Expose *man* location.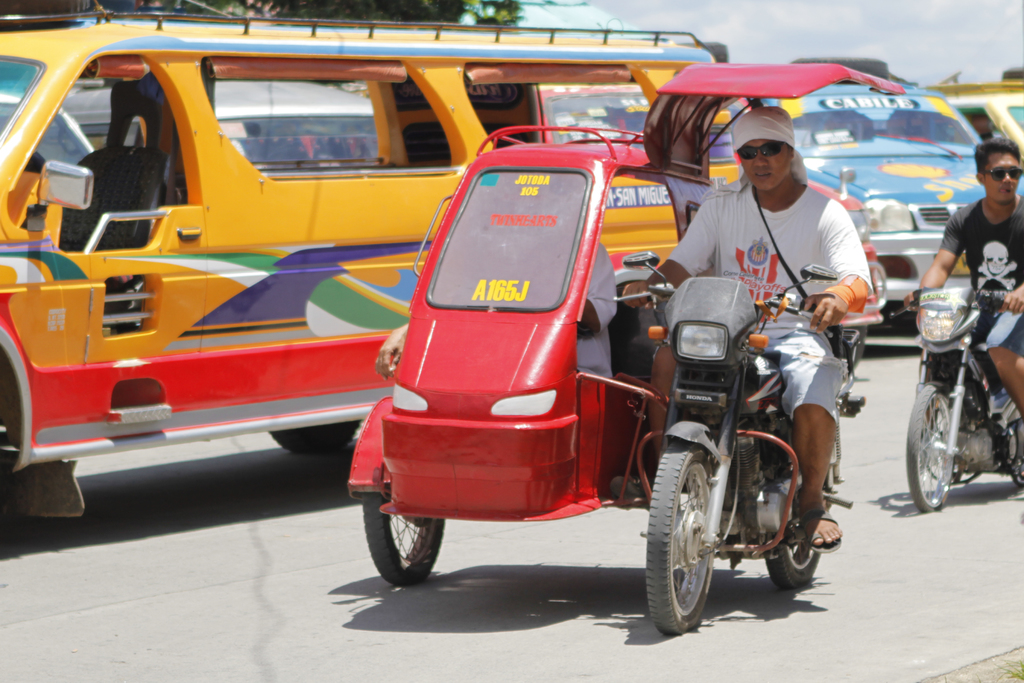
Exposed at 664/151/895/548.
